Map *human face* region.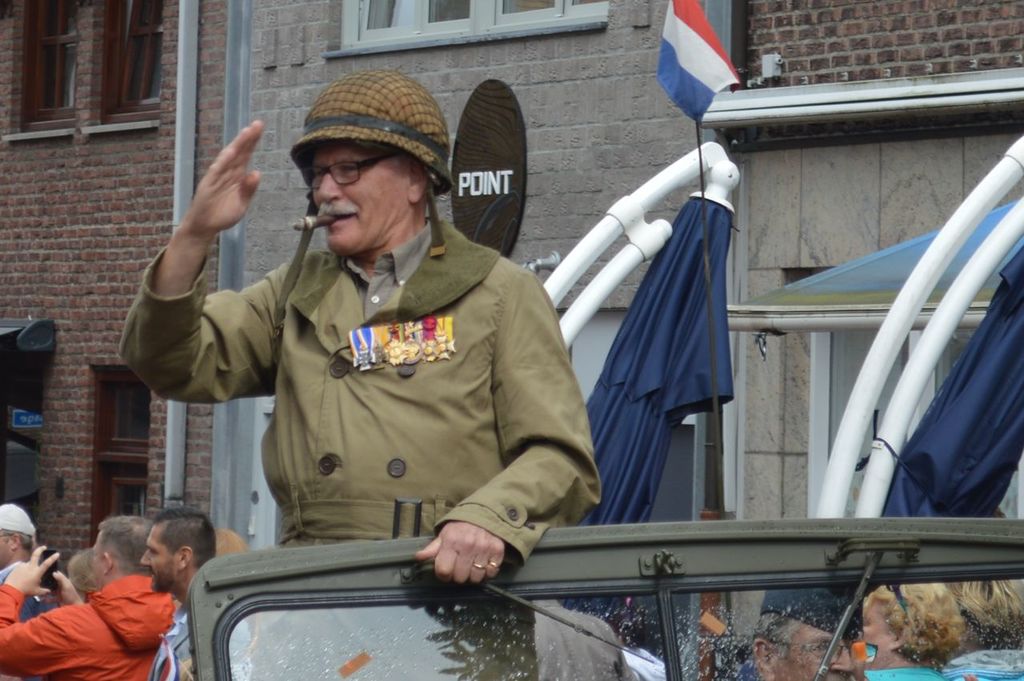
Mapped to select_region(858, 599, 895, 667).
